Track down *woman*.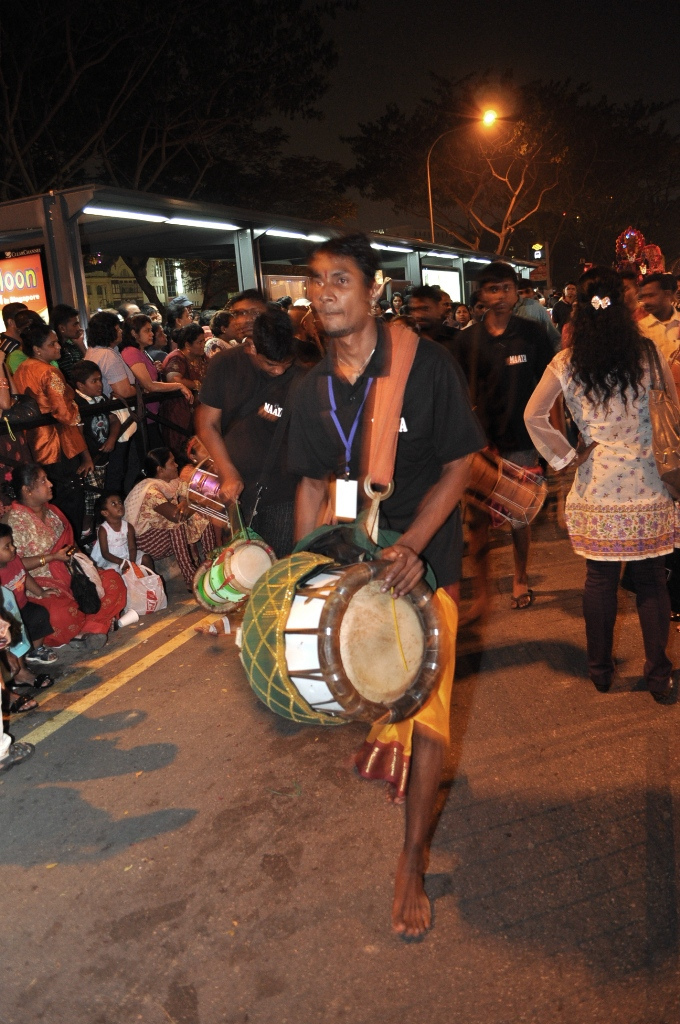
Tracked to 0:463:130:650.
